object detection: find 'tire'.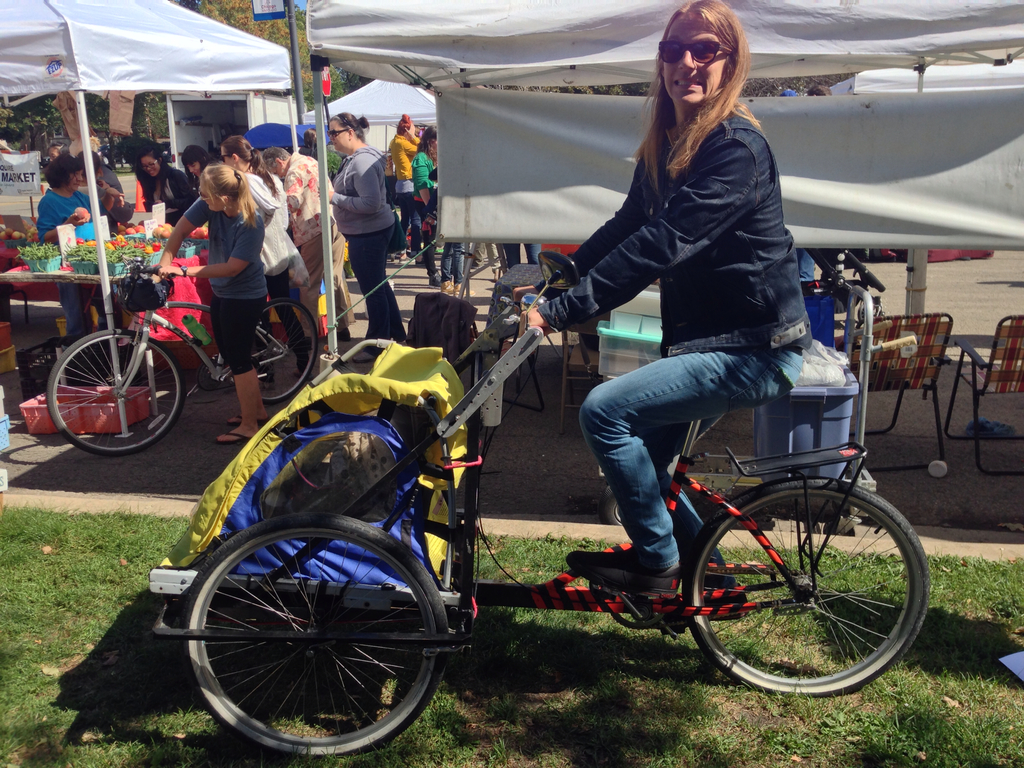
182,524,437,767.
